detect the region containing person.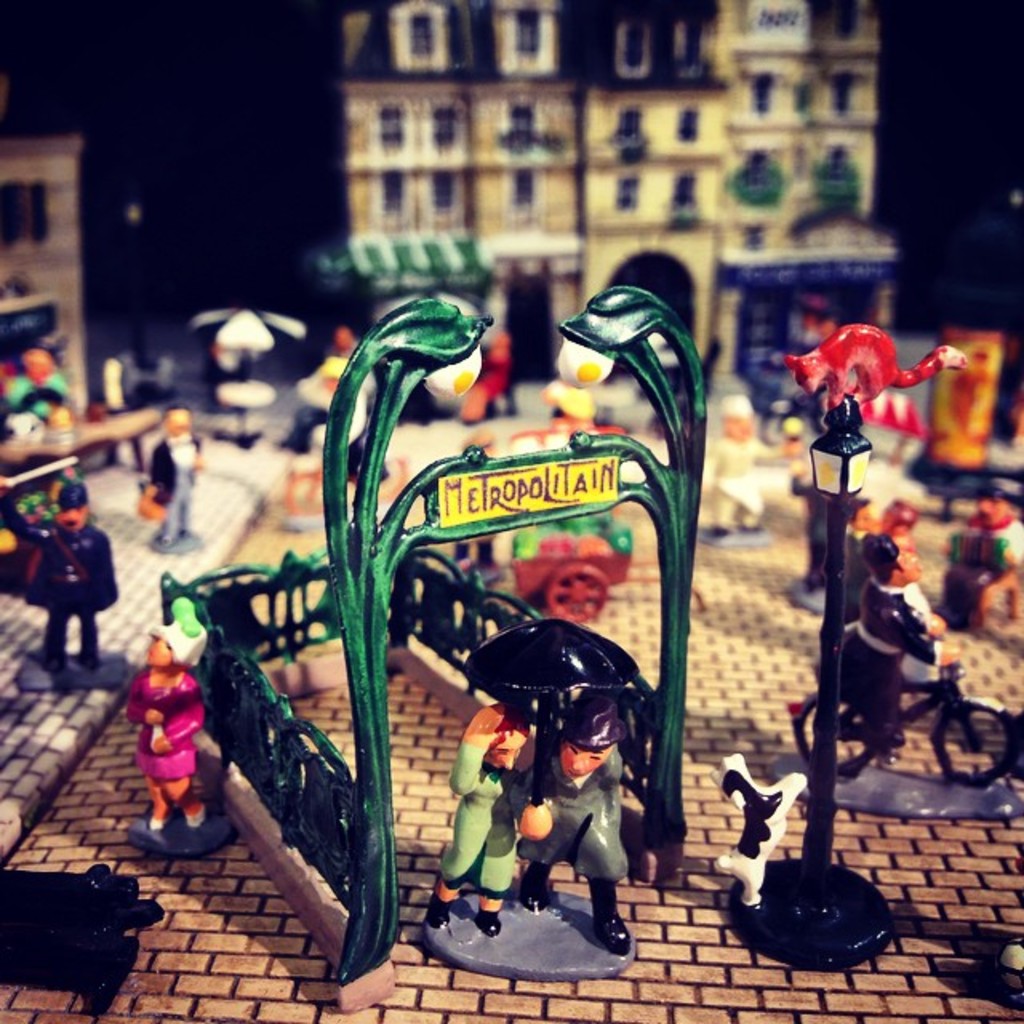
<box>845,507,918,622</box>.
